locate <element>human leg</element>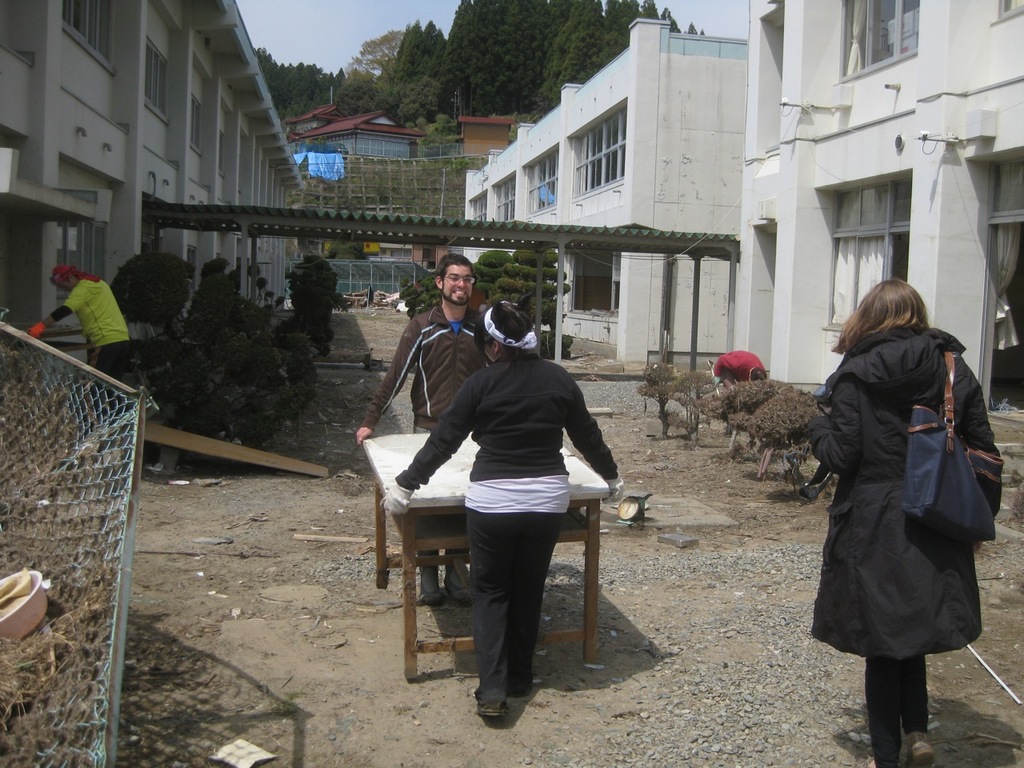
(left=902, top=650, right=928, bottom=767)
